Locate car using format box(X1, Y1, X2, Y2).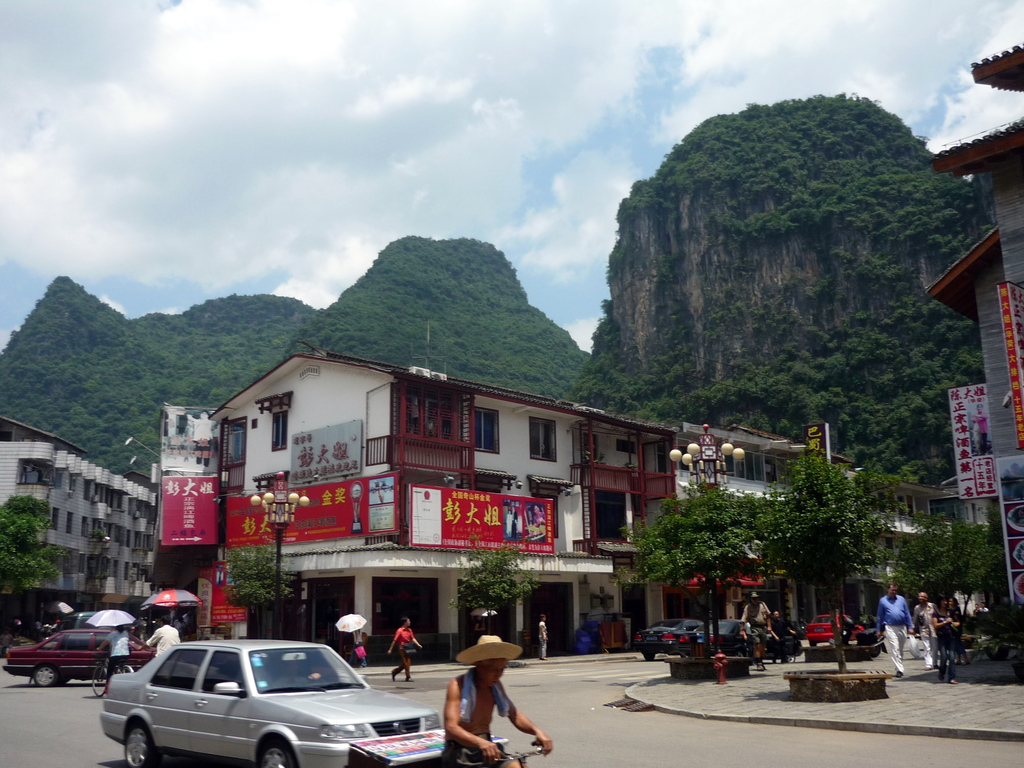
box(810, 609, 868, 644).
